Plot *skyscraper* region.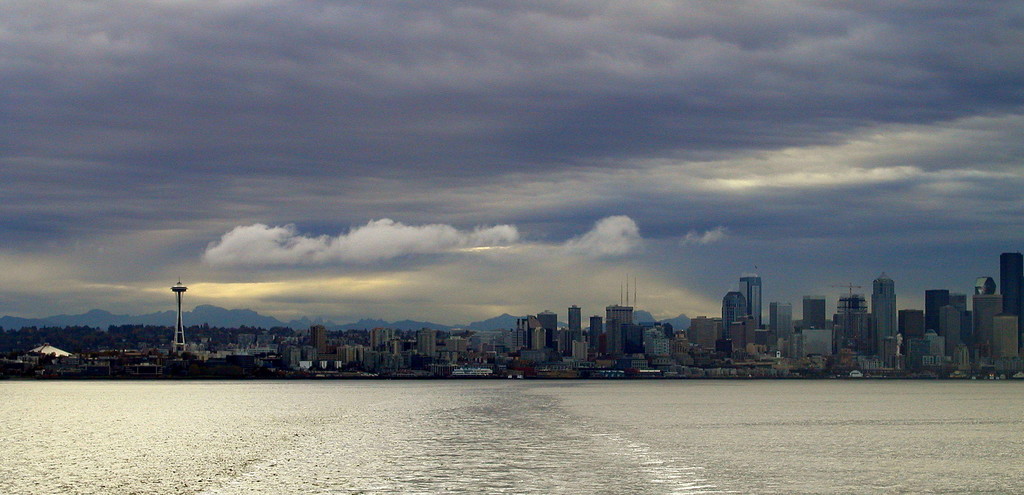
Plotted at [604,300,631,326].
